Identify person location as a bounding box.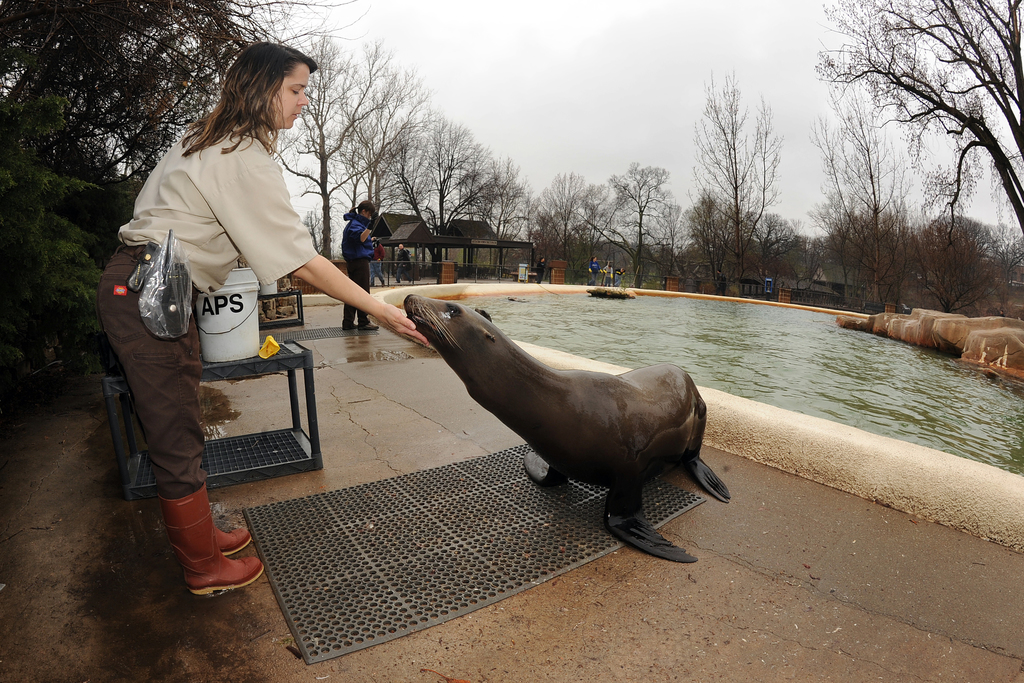
617 261 627 288.
